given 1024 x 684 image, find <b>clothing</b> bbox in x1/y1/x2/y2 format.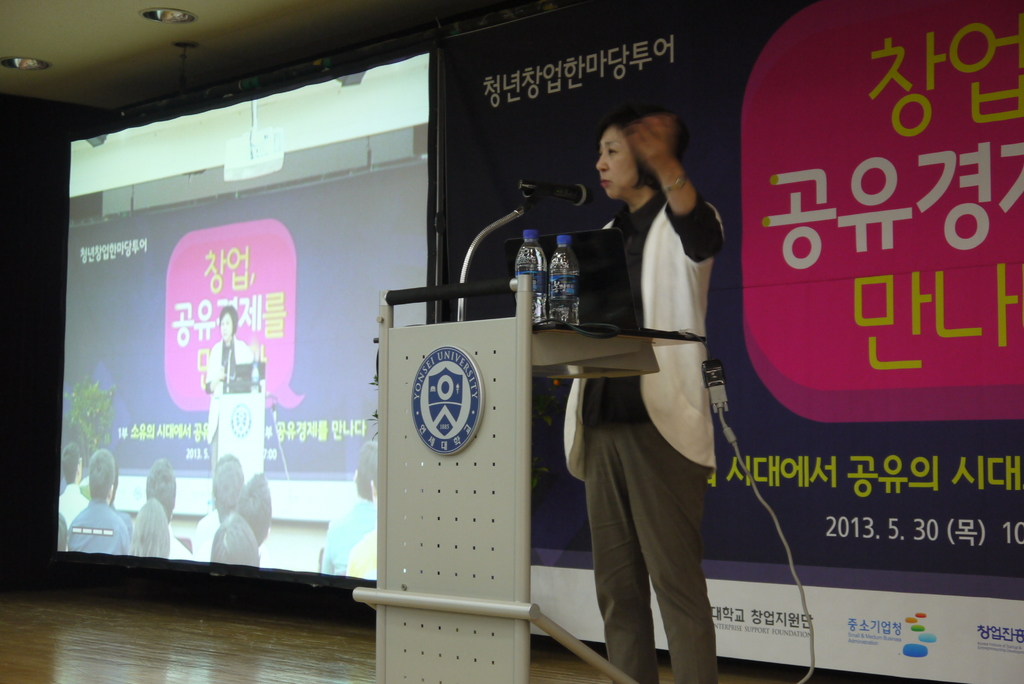
59/486/92/548.
